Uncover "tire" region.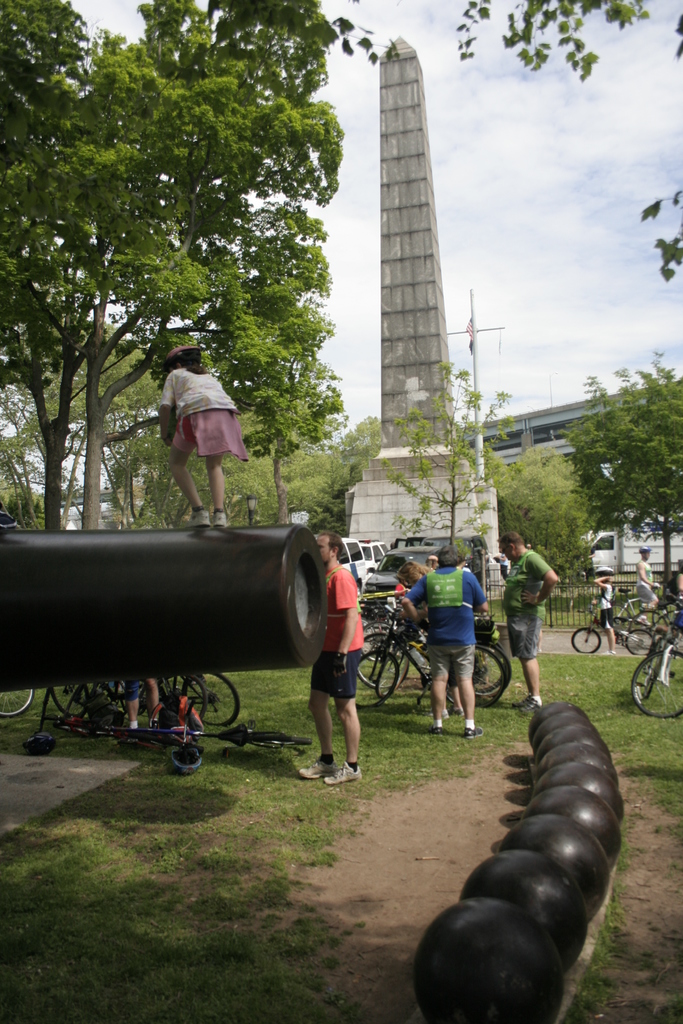
Uncovered: 180:674:235:724.
